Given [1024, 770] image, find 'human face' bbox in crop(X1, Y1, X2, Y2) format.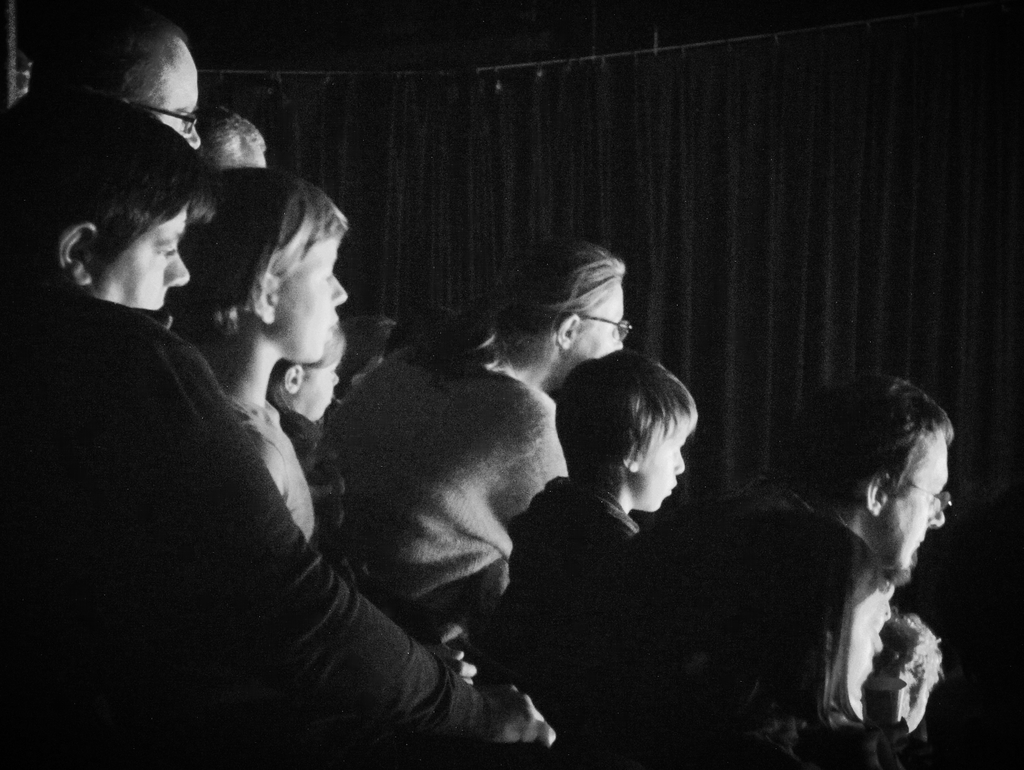
crop(95, 204, 189, 307).
